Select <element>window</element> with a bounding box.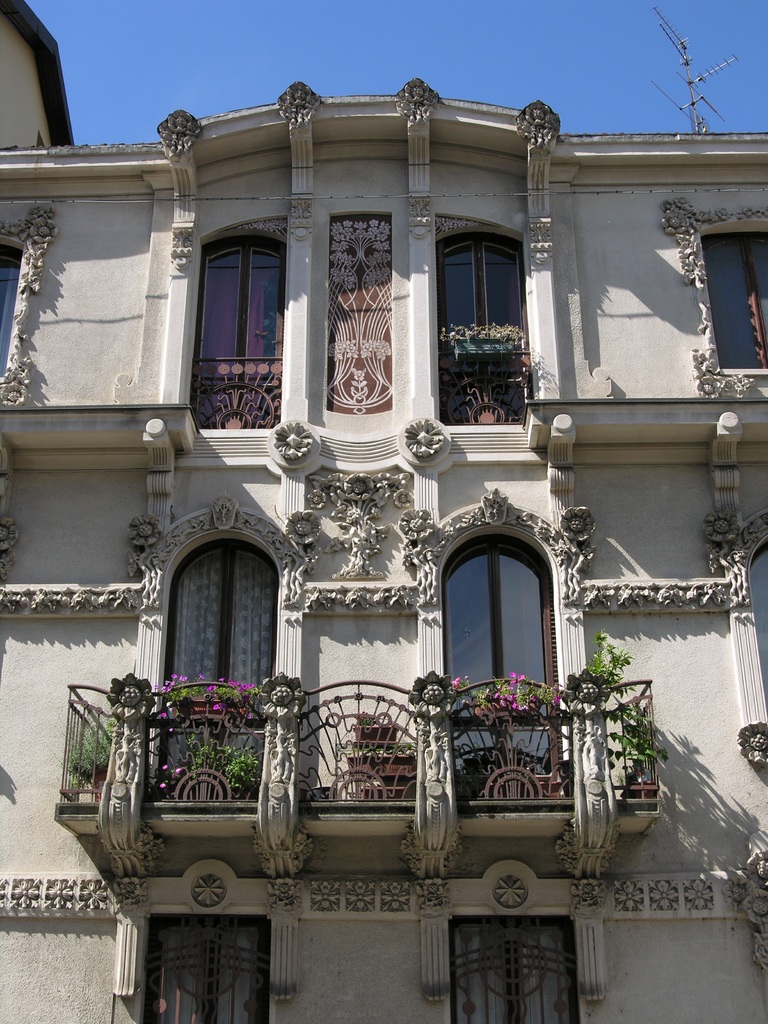
(446,909,580,1021).
